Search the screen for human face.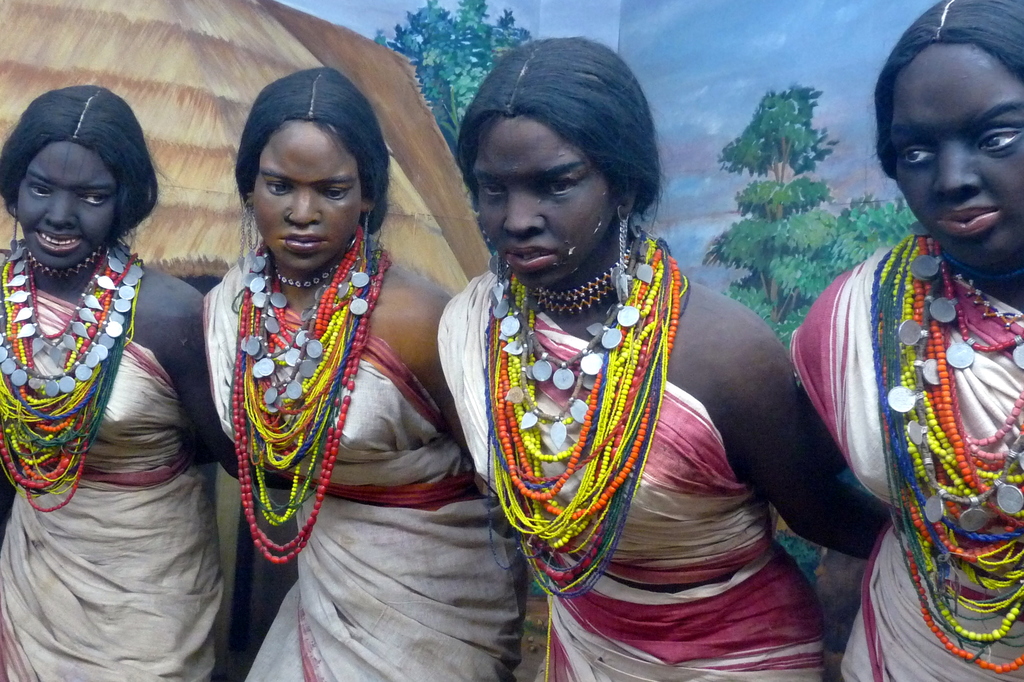
Found at 257:131:366:267.
